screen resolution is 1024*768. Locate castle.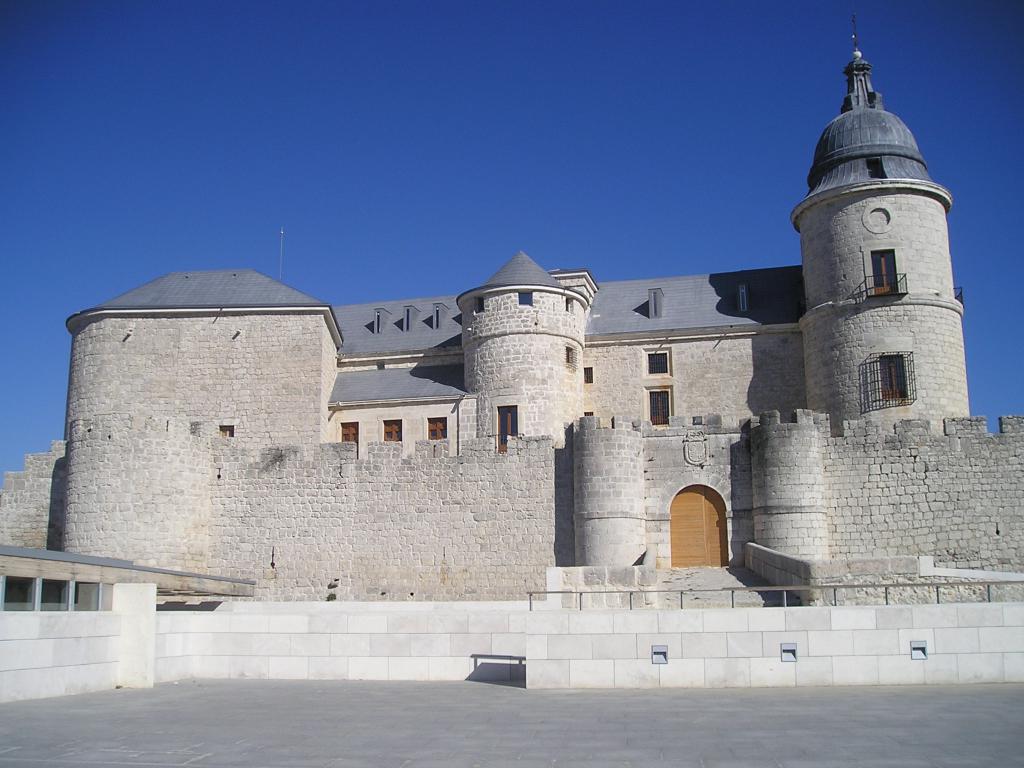
rect(35, 42, 1001, 704).
